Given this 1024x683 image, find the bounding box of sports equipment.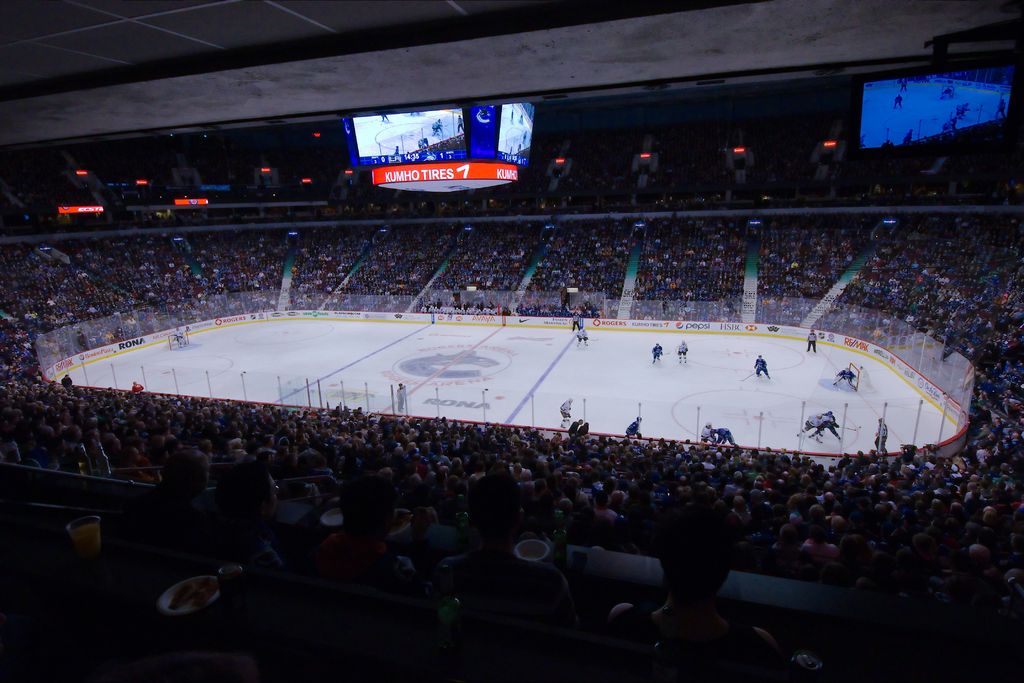
BBox(836, 422, 855, 434).
